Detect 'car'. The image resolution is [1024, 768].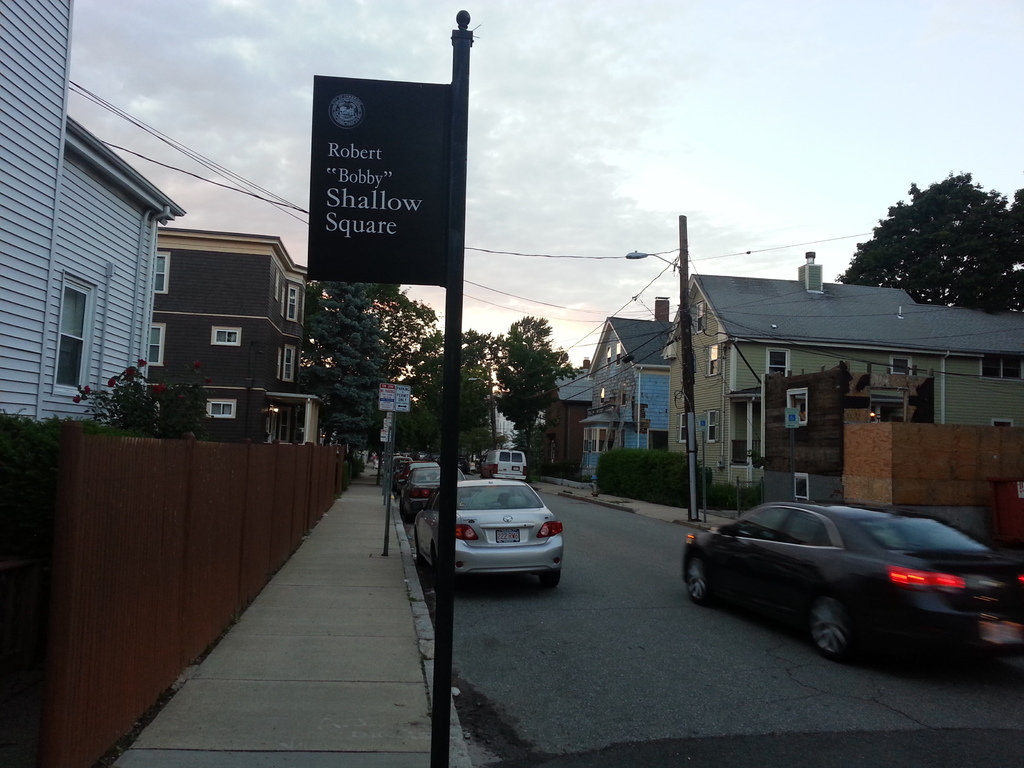
x1=668, y1=496, x2=1013, y2=668.
